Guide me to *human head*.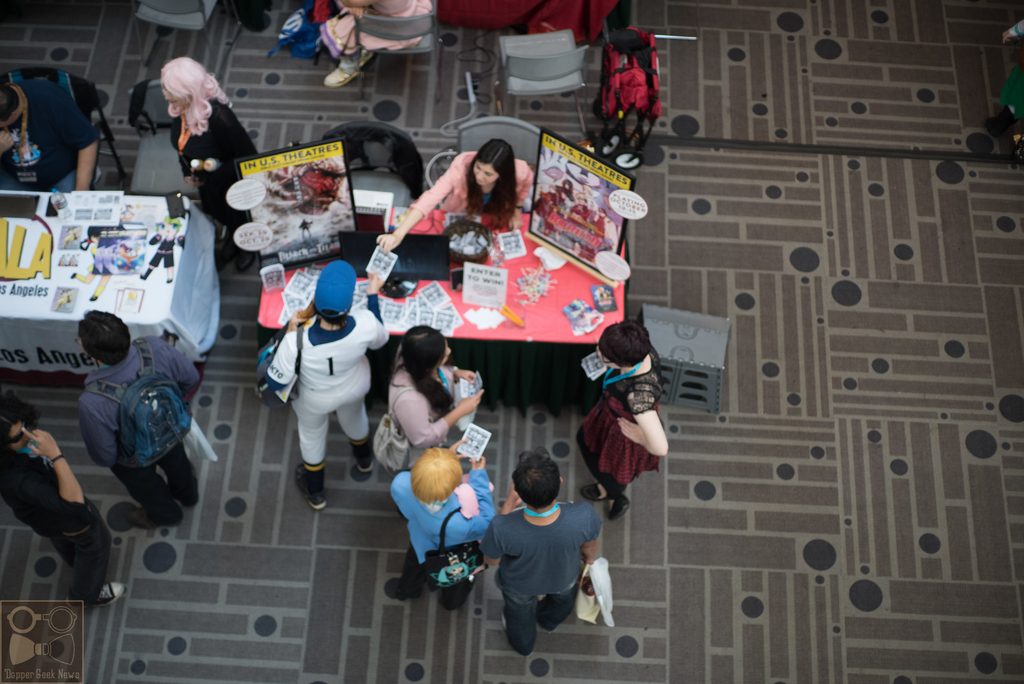
Guidance: Rect(510, 450, 566, 510).
